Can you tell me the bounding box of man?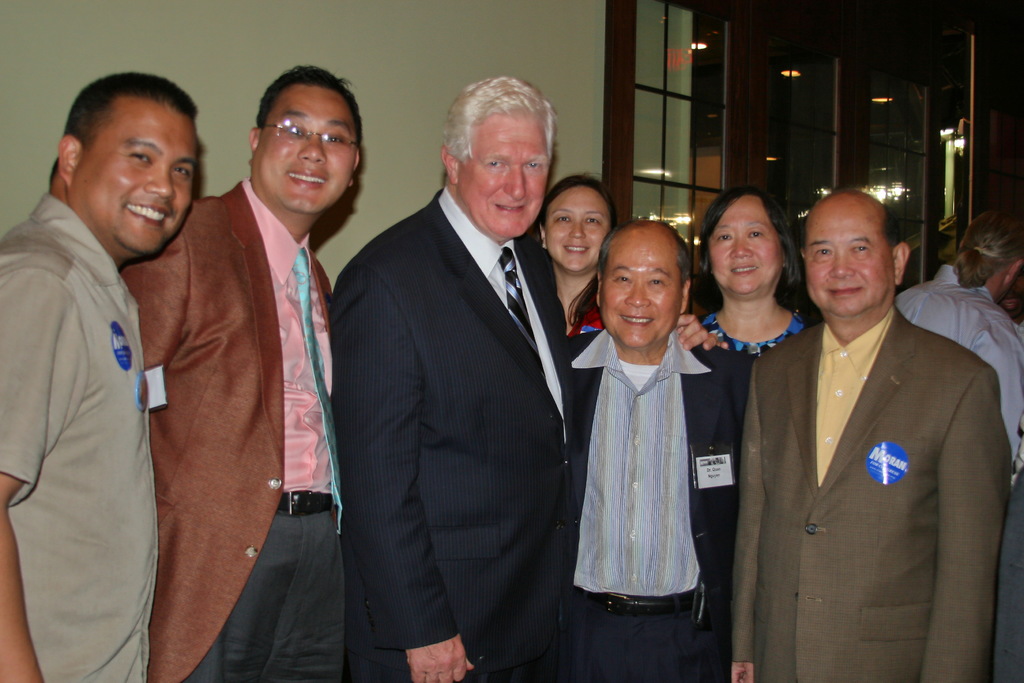
<bbox>325, 81, 732, 682</bbox>.
